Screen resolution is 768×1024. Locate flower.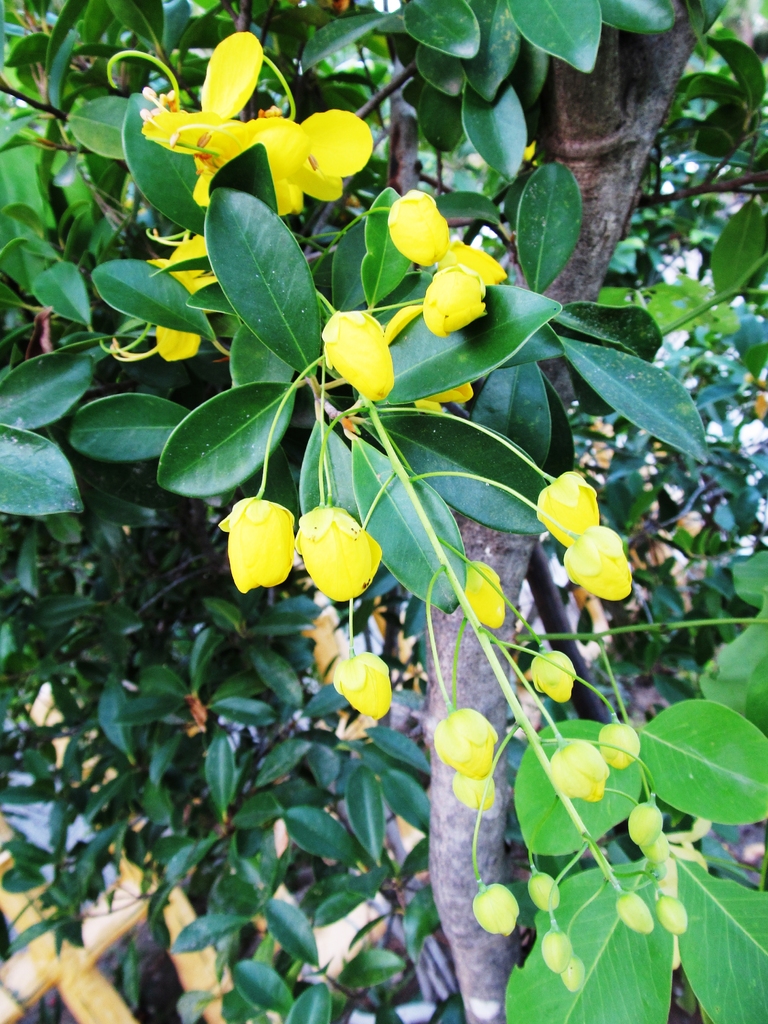
(left=657, top=897, right=689, bottom=934).
